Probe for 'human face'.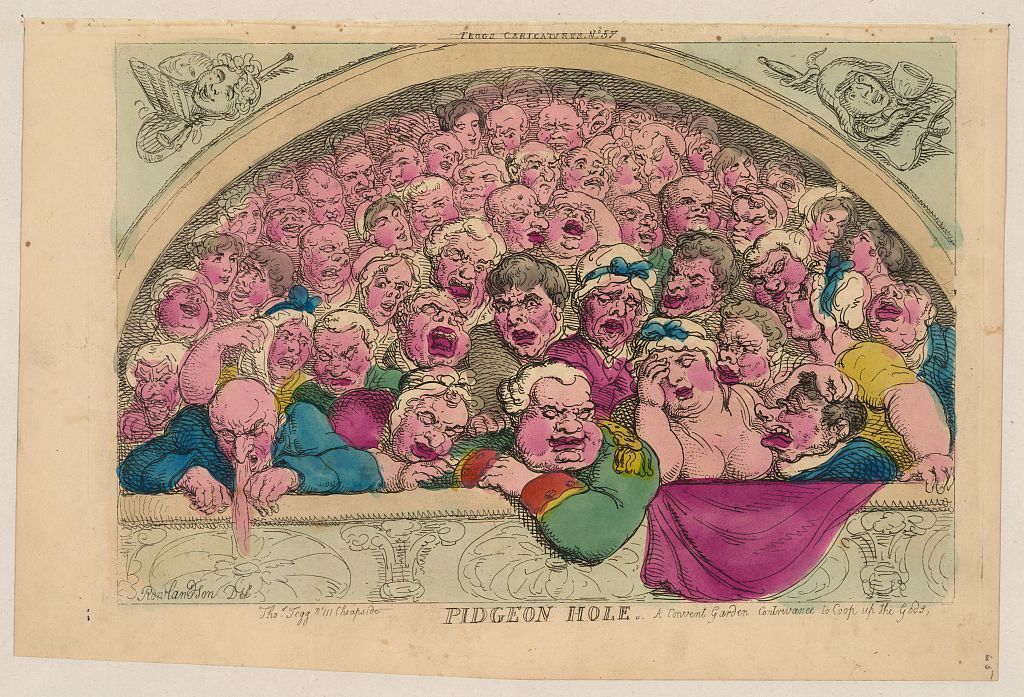
Probe result: <box>717,312,769,385</box>.
